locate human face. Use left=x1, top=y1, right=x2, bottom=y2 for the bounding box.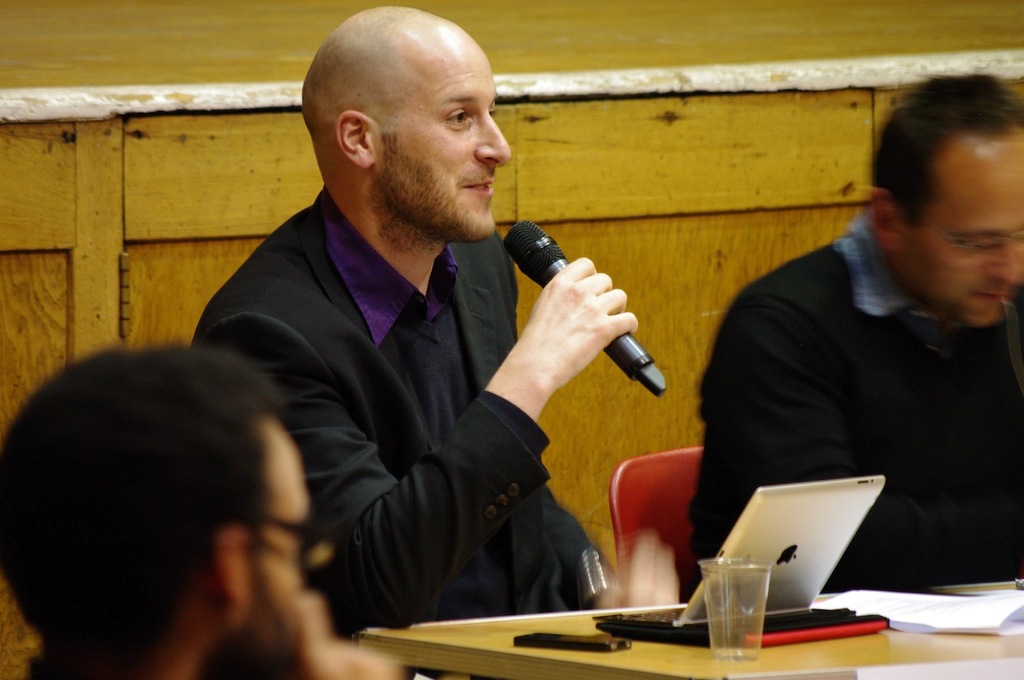
left=884, top=138, right=1022, bottom=318.
